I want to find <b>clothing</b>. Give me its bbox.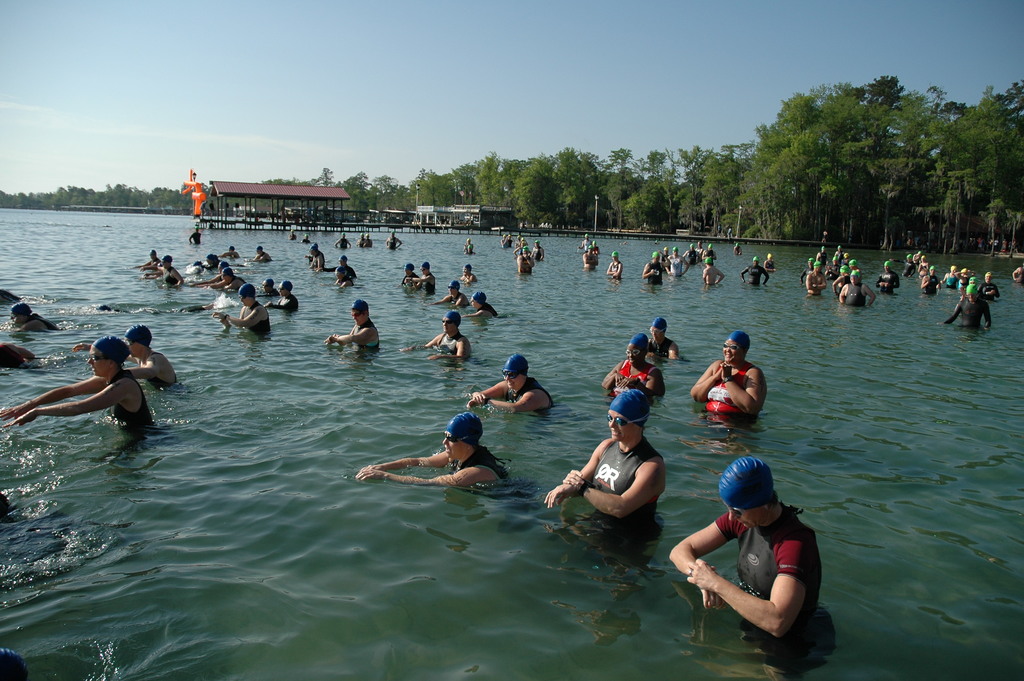
(28, 315, 56, 329).
